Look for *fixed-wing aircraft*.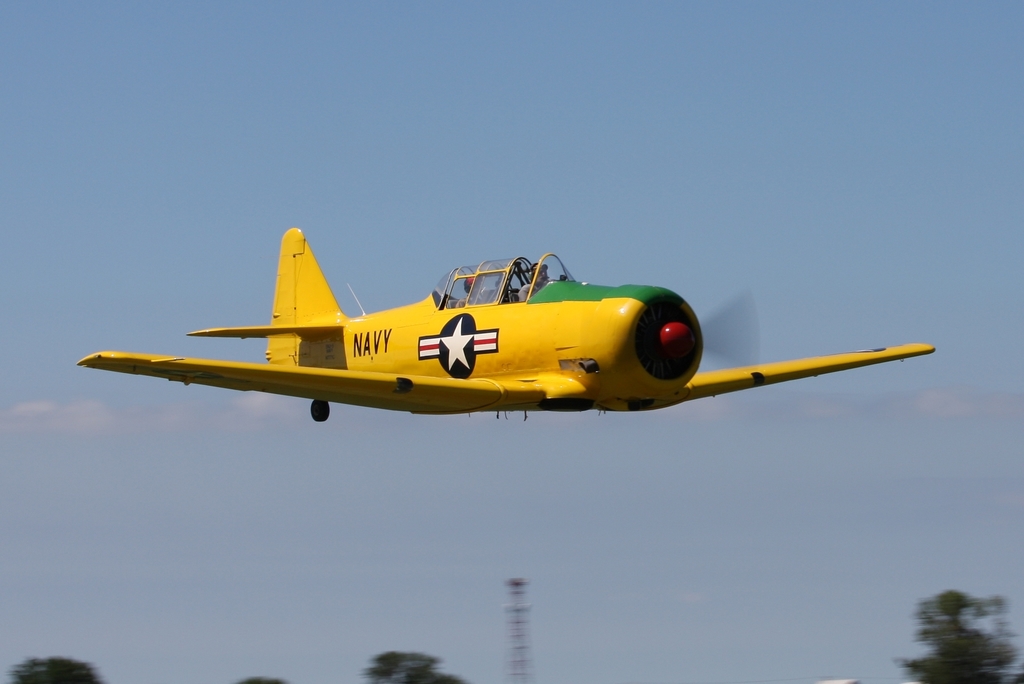
Found: box=[72, 224, 932, 423].
